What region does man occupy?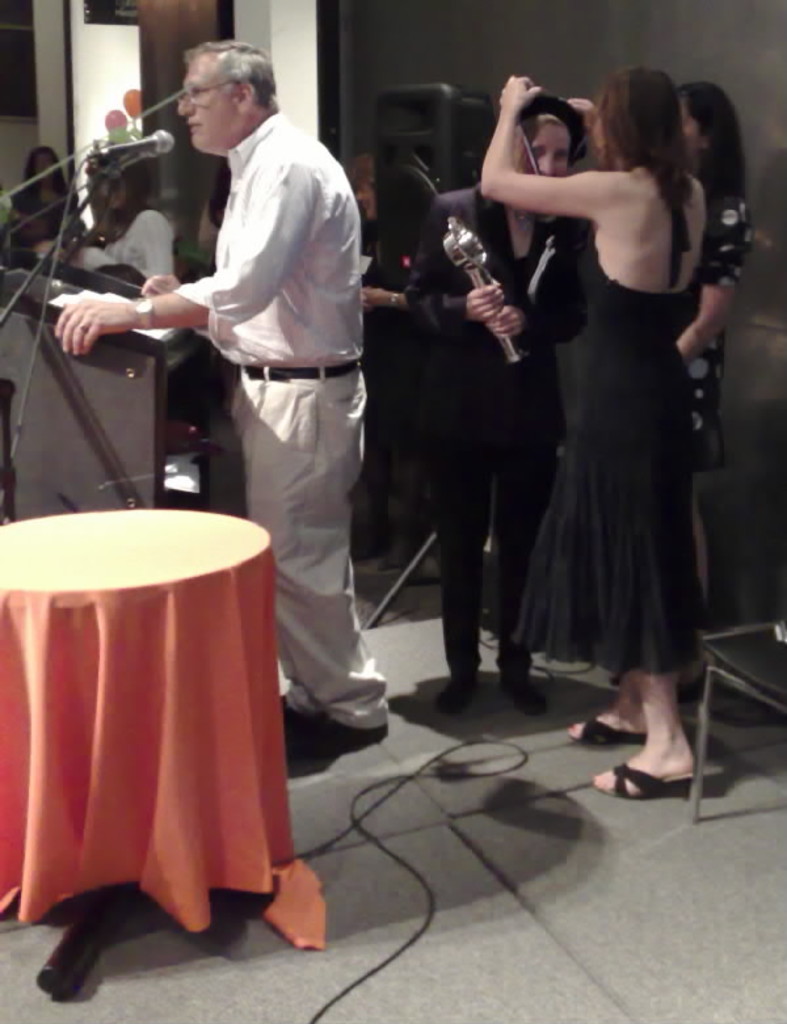
109, 38, 392, 770.
